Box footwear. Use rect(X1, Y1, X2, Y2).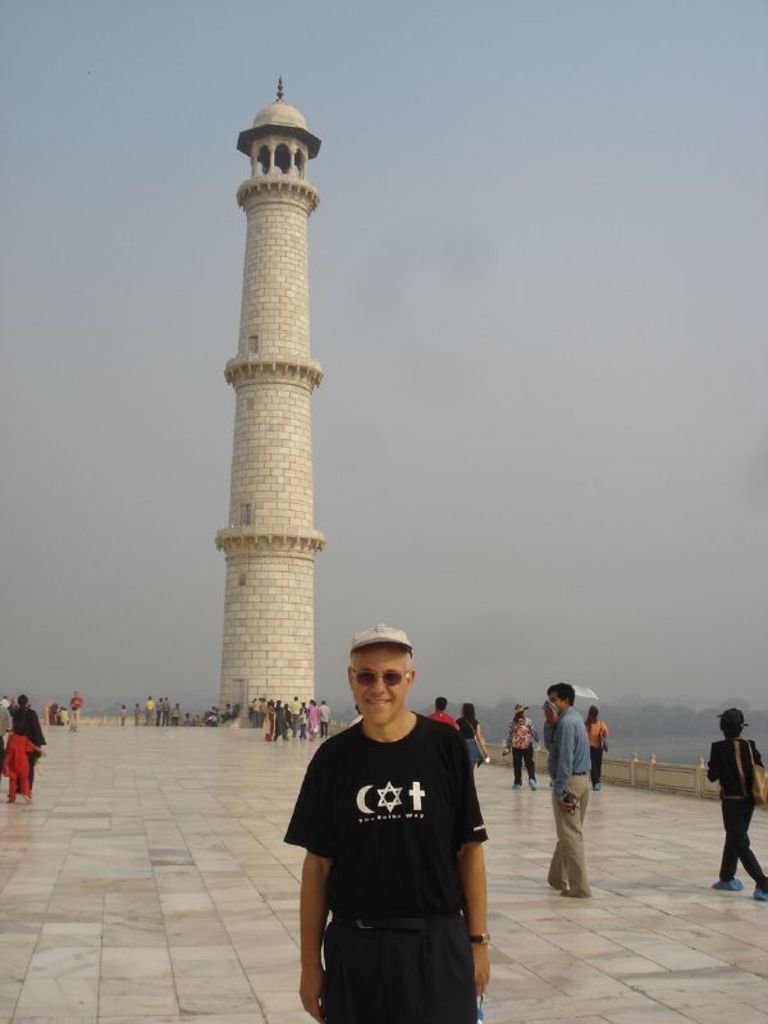
rect(708, 881, 746, 893).
